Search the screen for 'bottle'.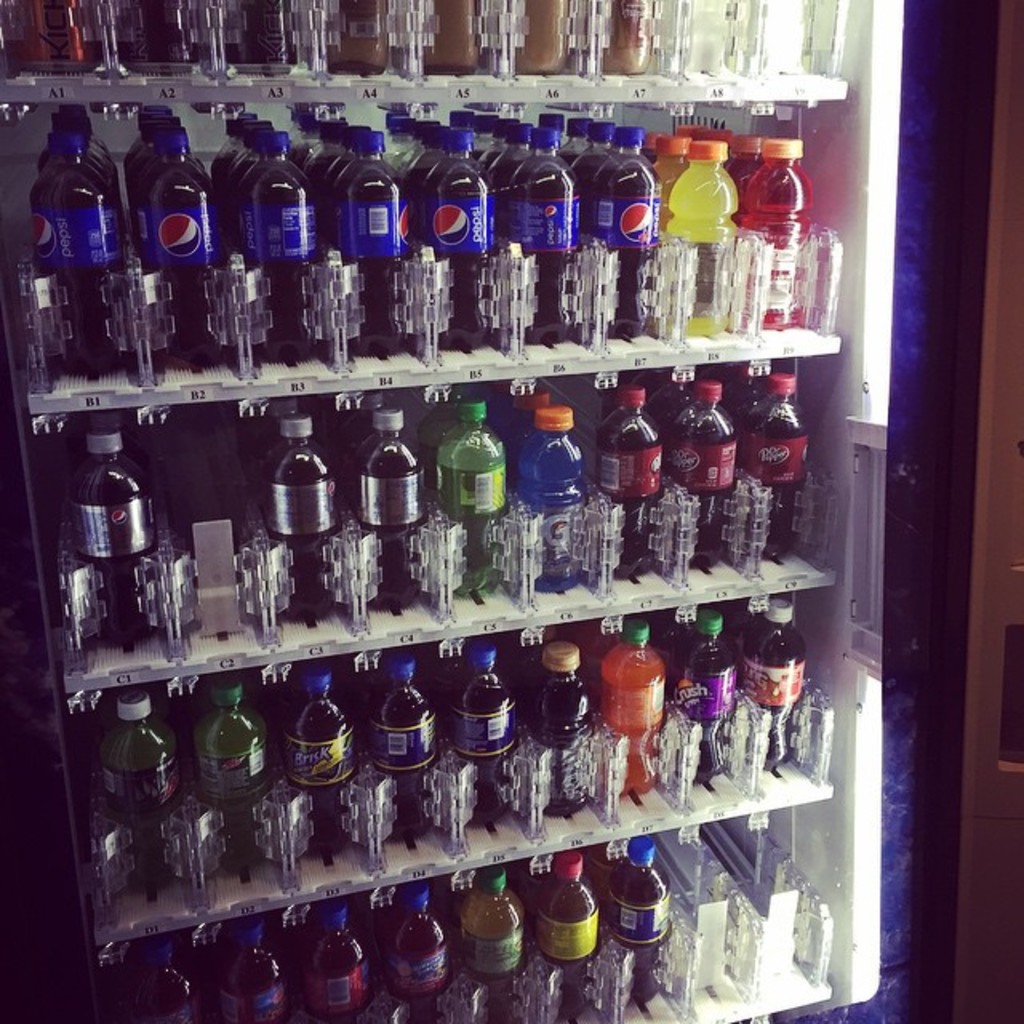
Found at 493/0/589/72.
